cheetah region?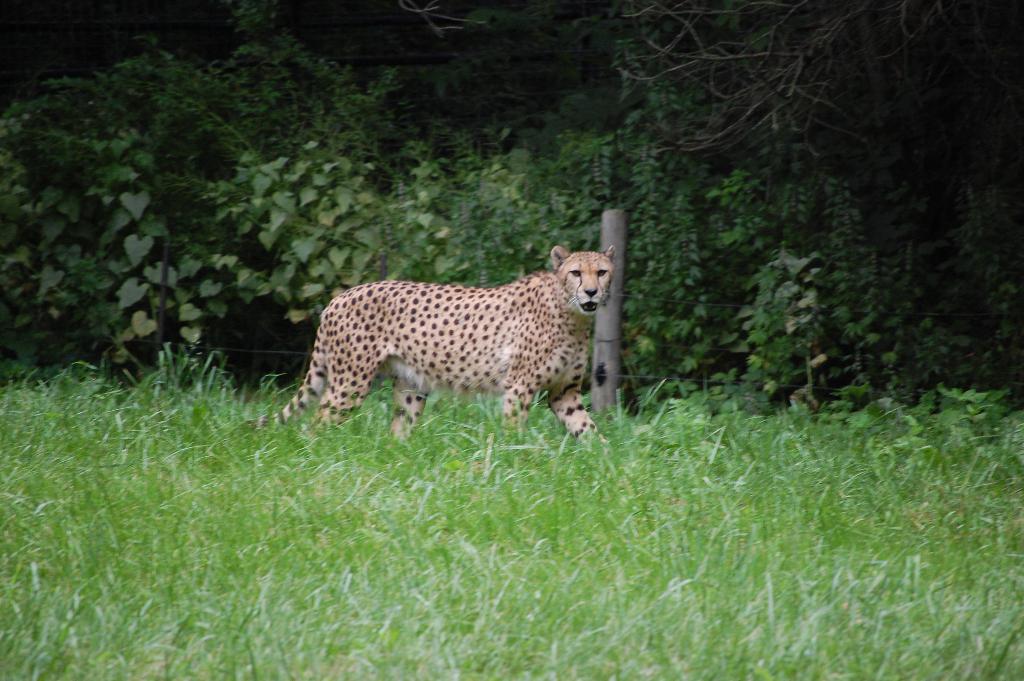
(244,244,618,437)
